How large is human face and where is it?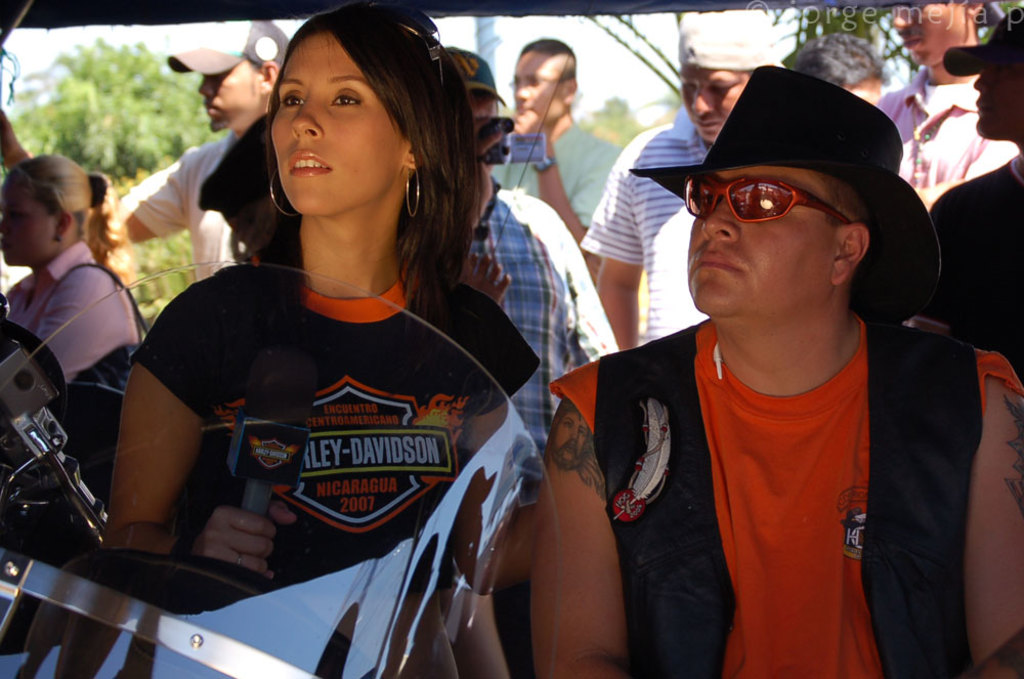
Bounding box: (969,62,1023,136).
